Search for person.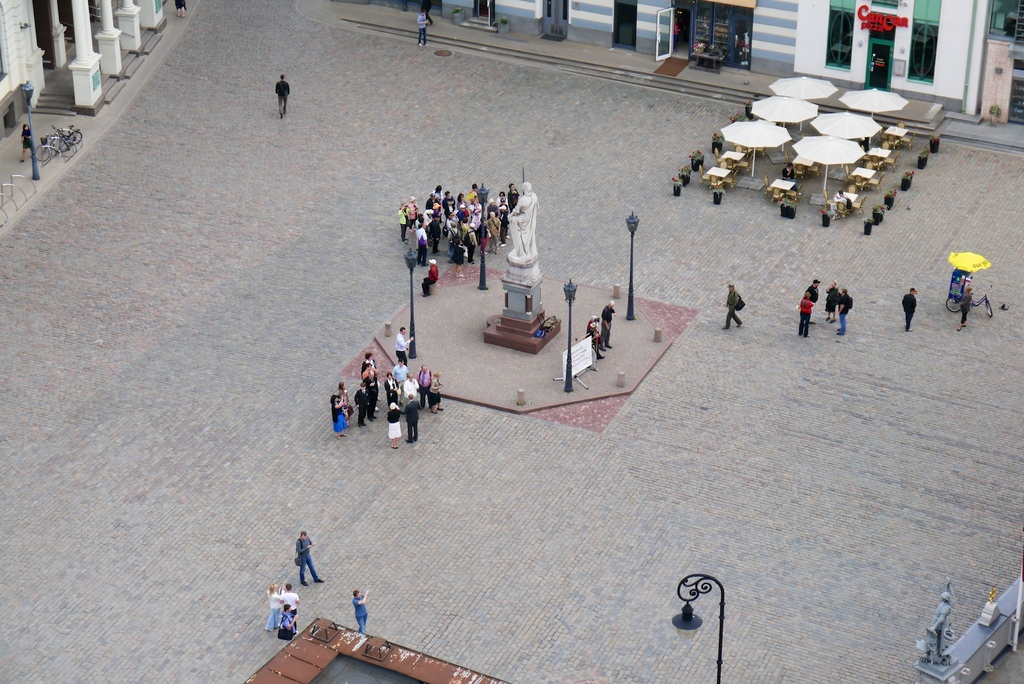
Found at 726:282:743:330.
